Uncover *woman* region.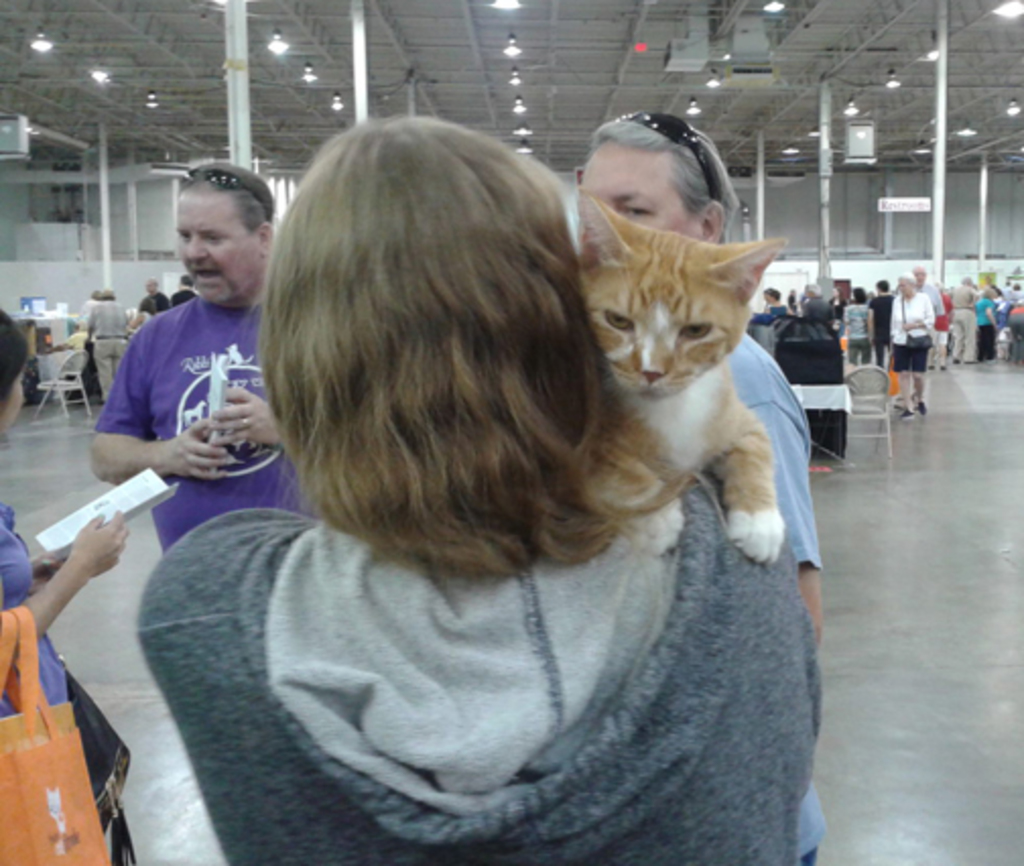
Uncovered: rect(124, 77, 880, 817).
